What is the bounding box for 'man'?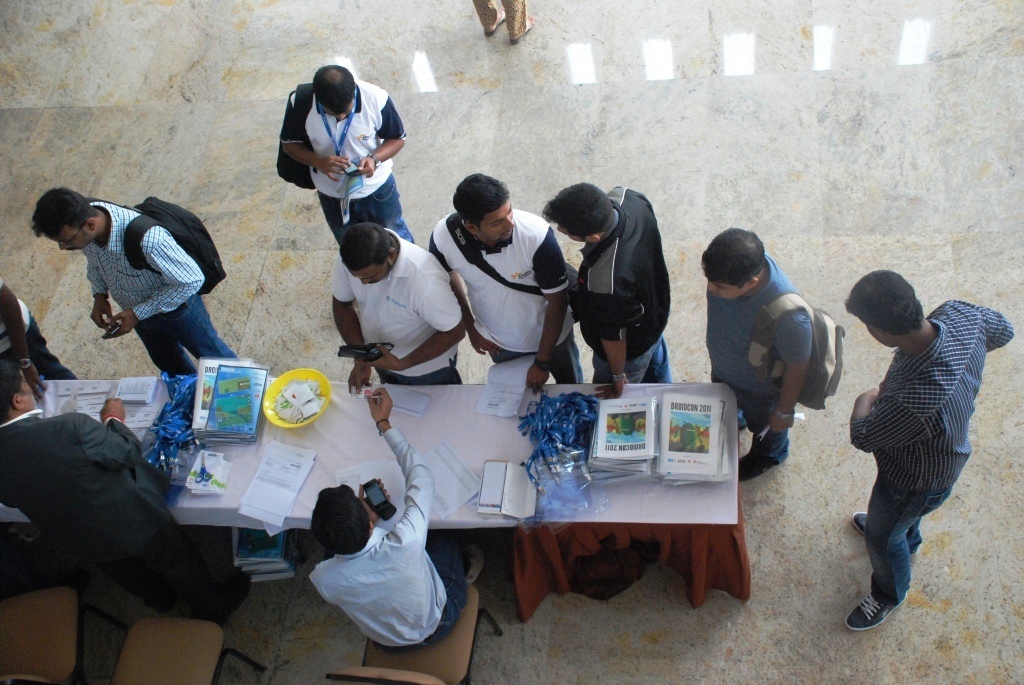
[x1=330, y1=224, x2=464, y2=397].
